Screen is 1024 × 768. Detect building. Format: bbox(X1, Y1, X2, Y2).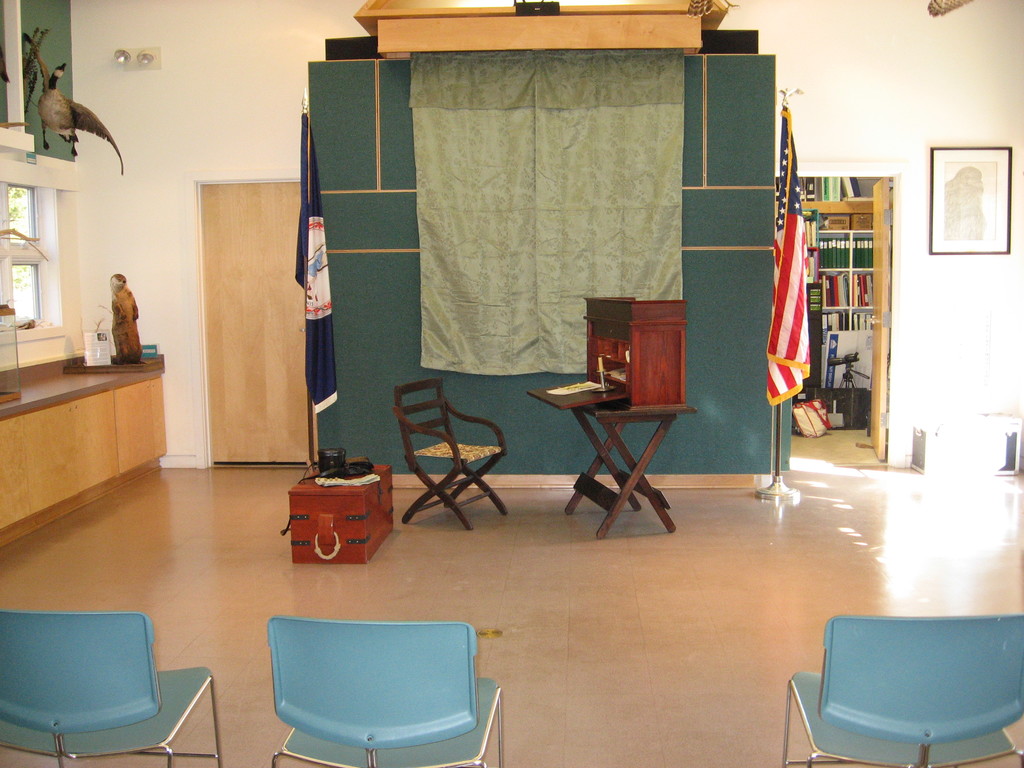
bbox(0, 0, 1023, 767).
